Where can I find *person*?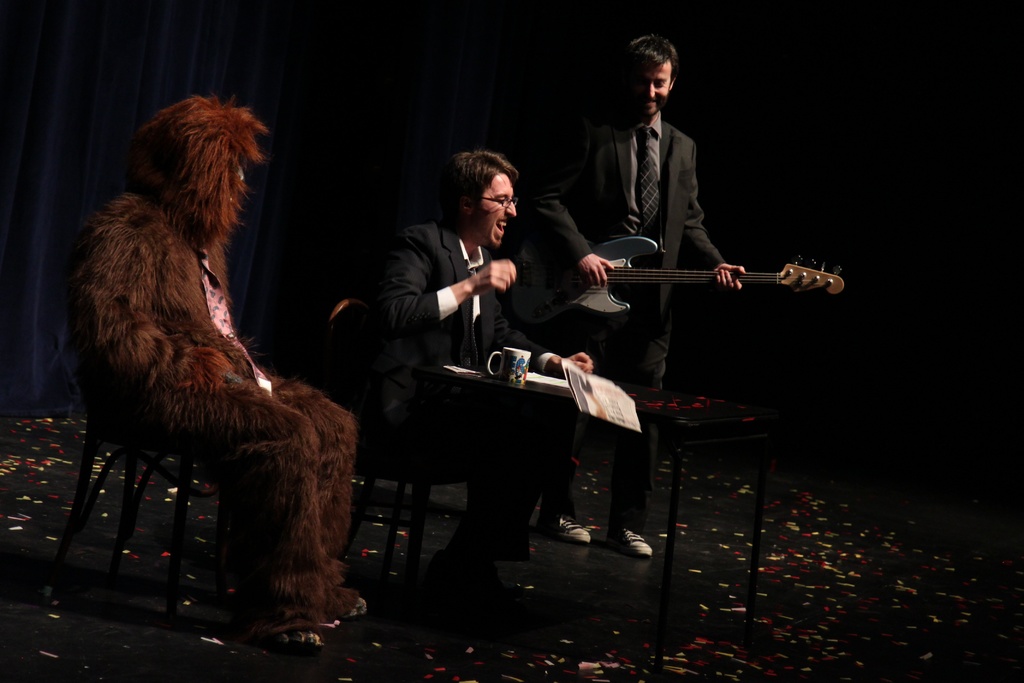
You can find it at pyautogui.locateOnScreen(357, 153, 593, 593).
